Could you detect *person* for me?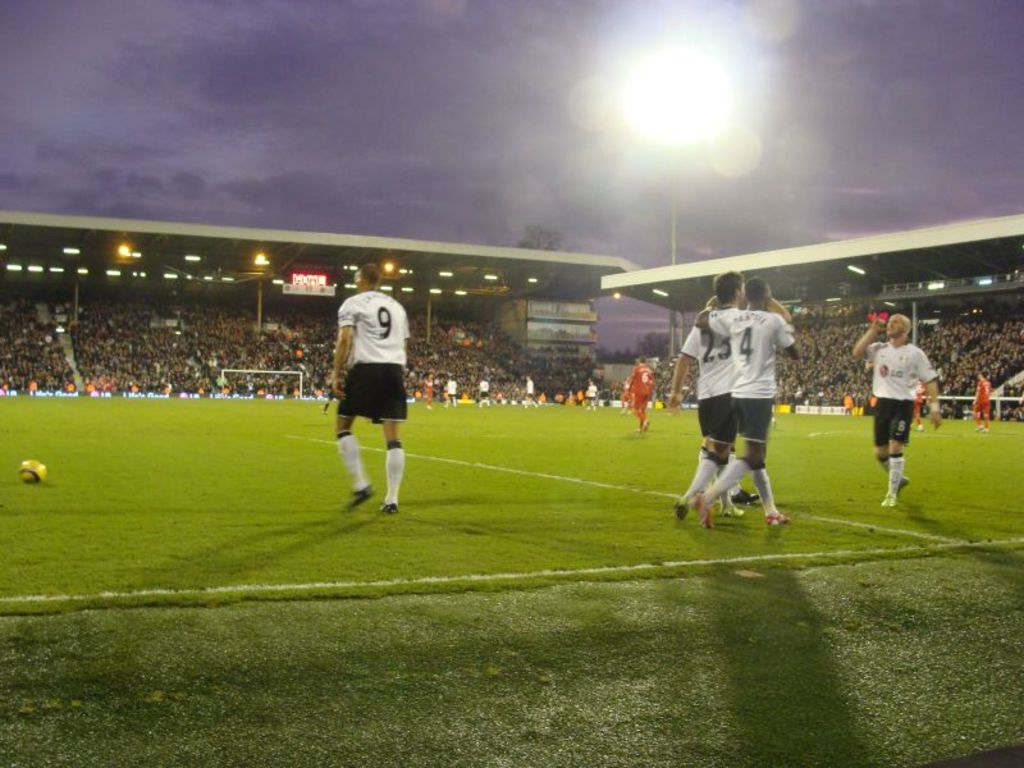
Detection result: rect(664, 274, 740, 518).
